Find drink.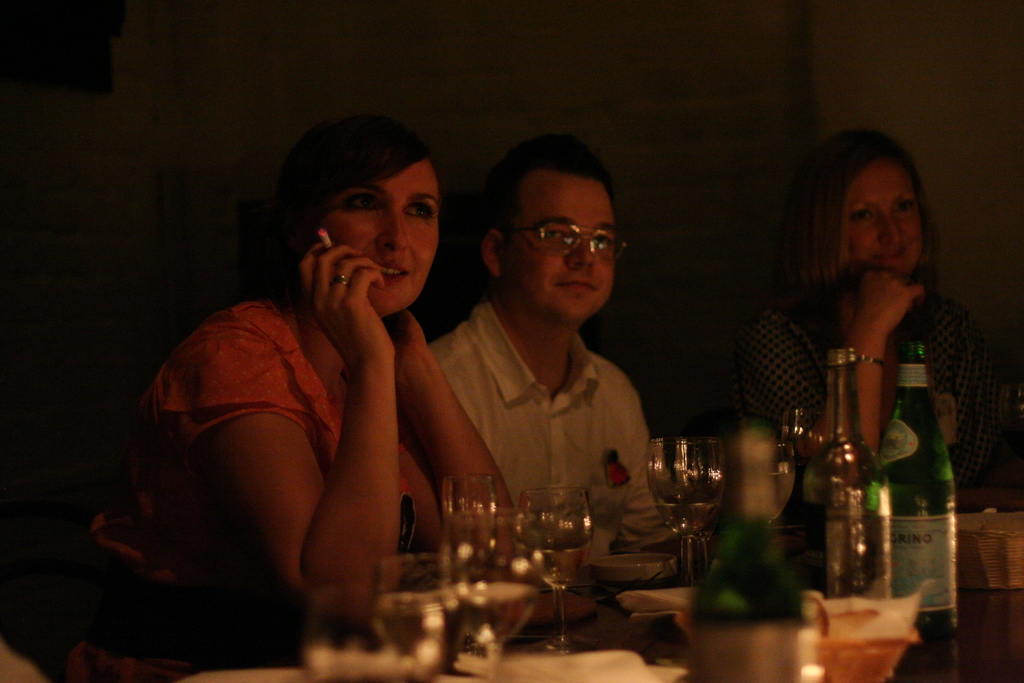
bbox=(458, 586, 538, 641).
